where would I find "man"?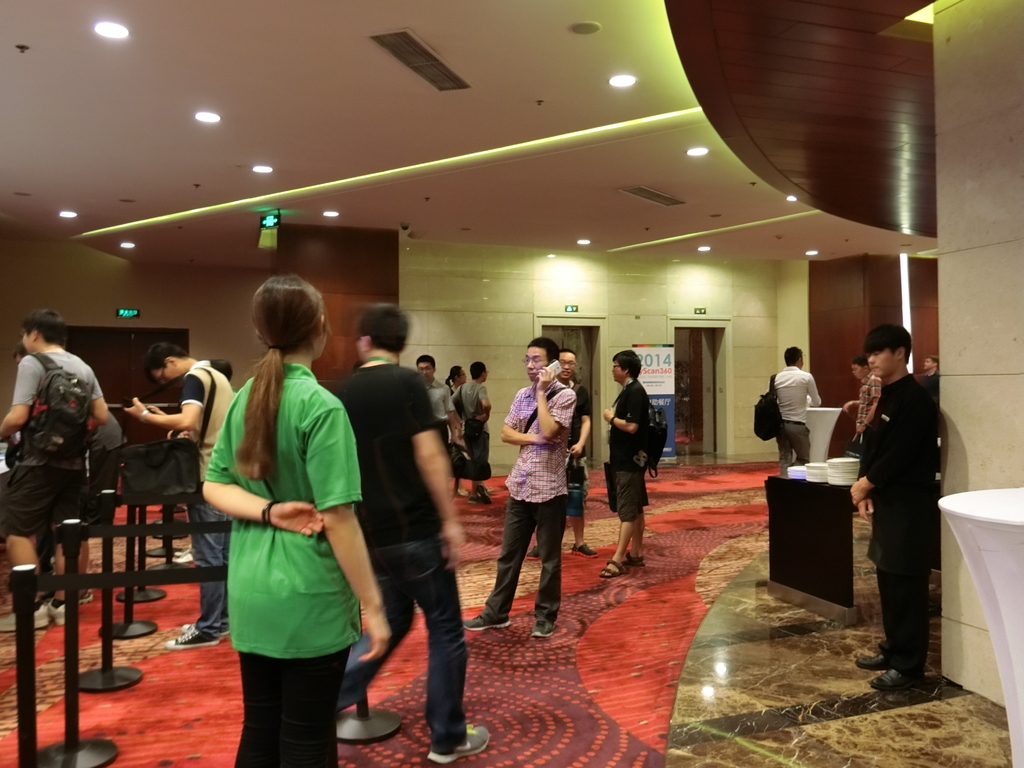
At left=844, top=354, right=880, bottom=481.
